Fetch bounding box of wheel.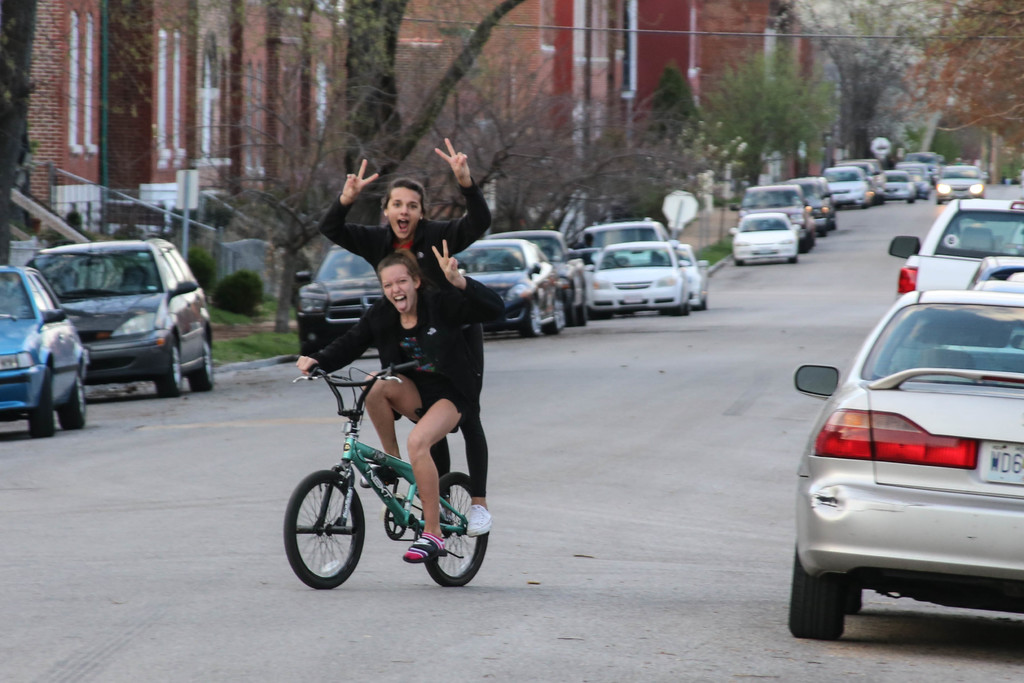
Bbox: <bbox>154, 344, 187, 400</bbox>.
